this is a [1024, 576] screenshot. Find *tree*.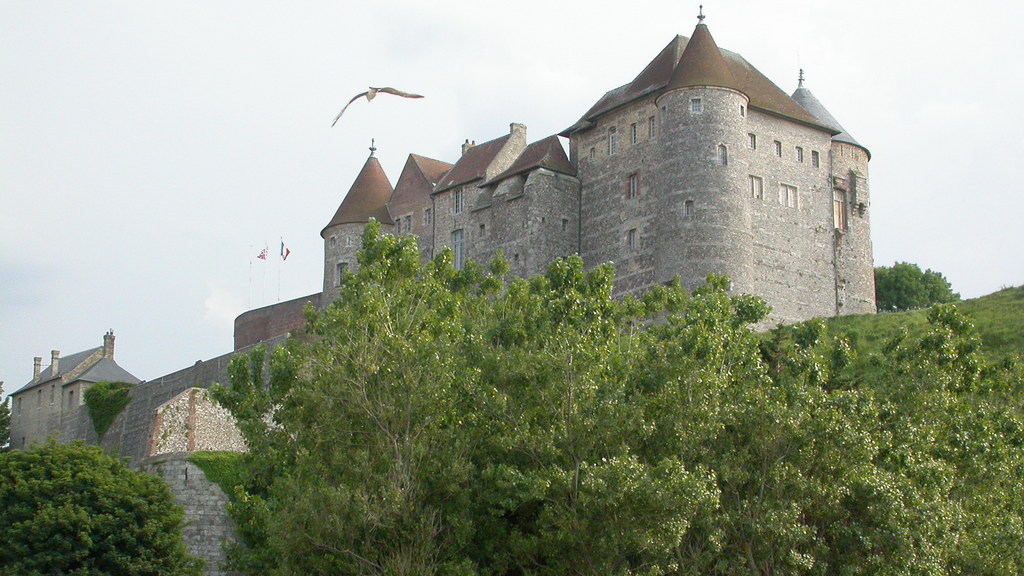
Bounding box: {"x1": 876, "y1": 258, "x2": 959, "y2": 311}.
